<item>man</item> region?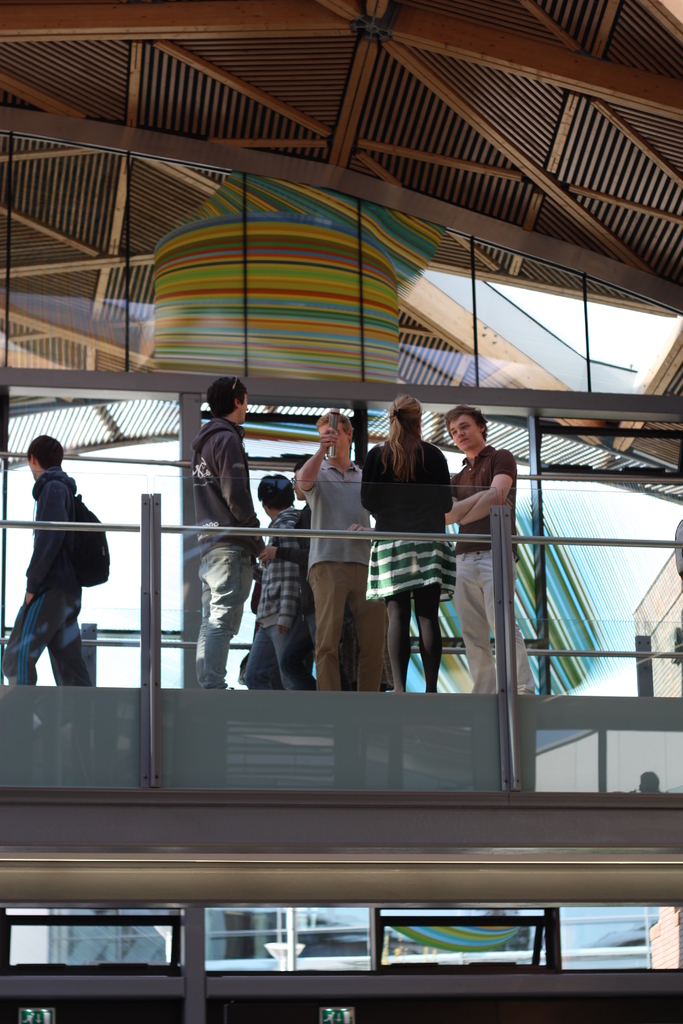
441, 402, 532, 701
